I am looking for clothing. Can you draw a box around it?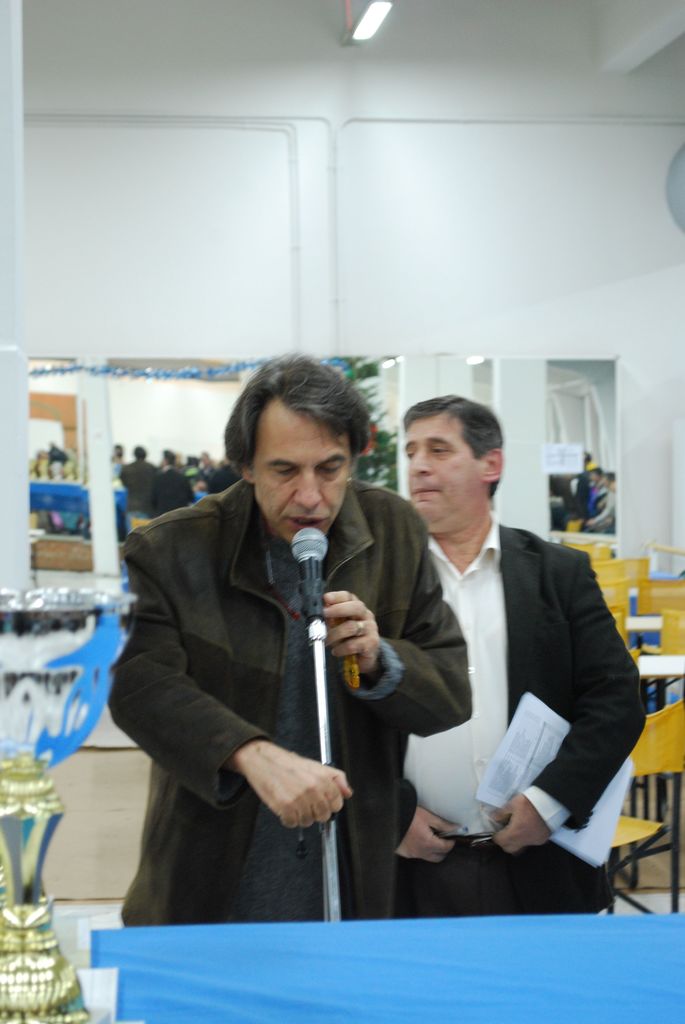
Sure, the bounding box is select_region(395, 516, 646, 915).
